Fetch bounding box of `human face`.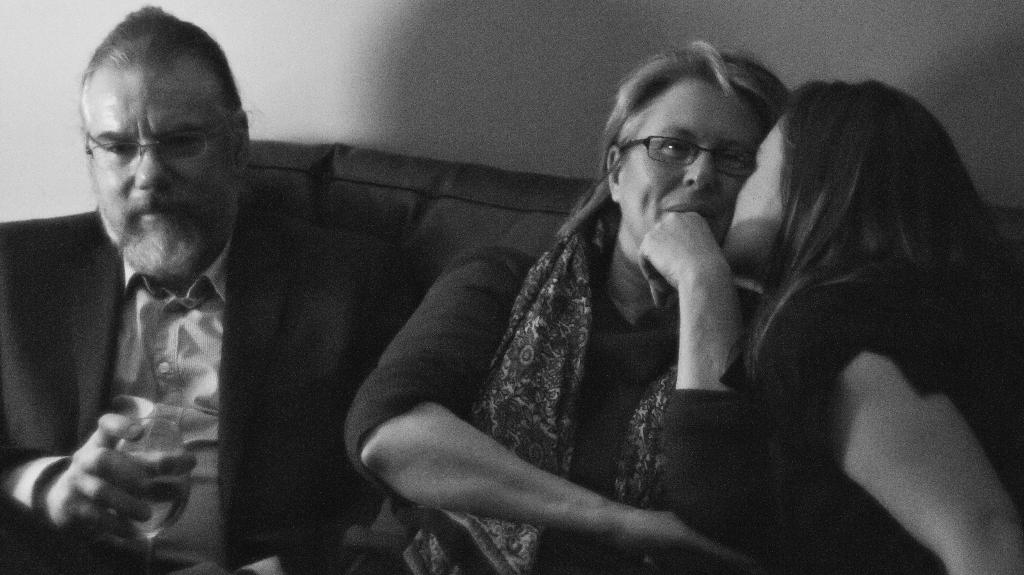
Bbox: 84,68,235,266.
